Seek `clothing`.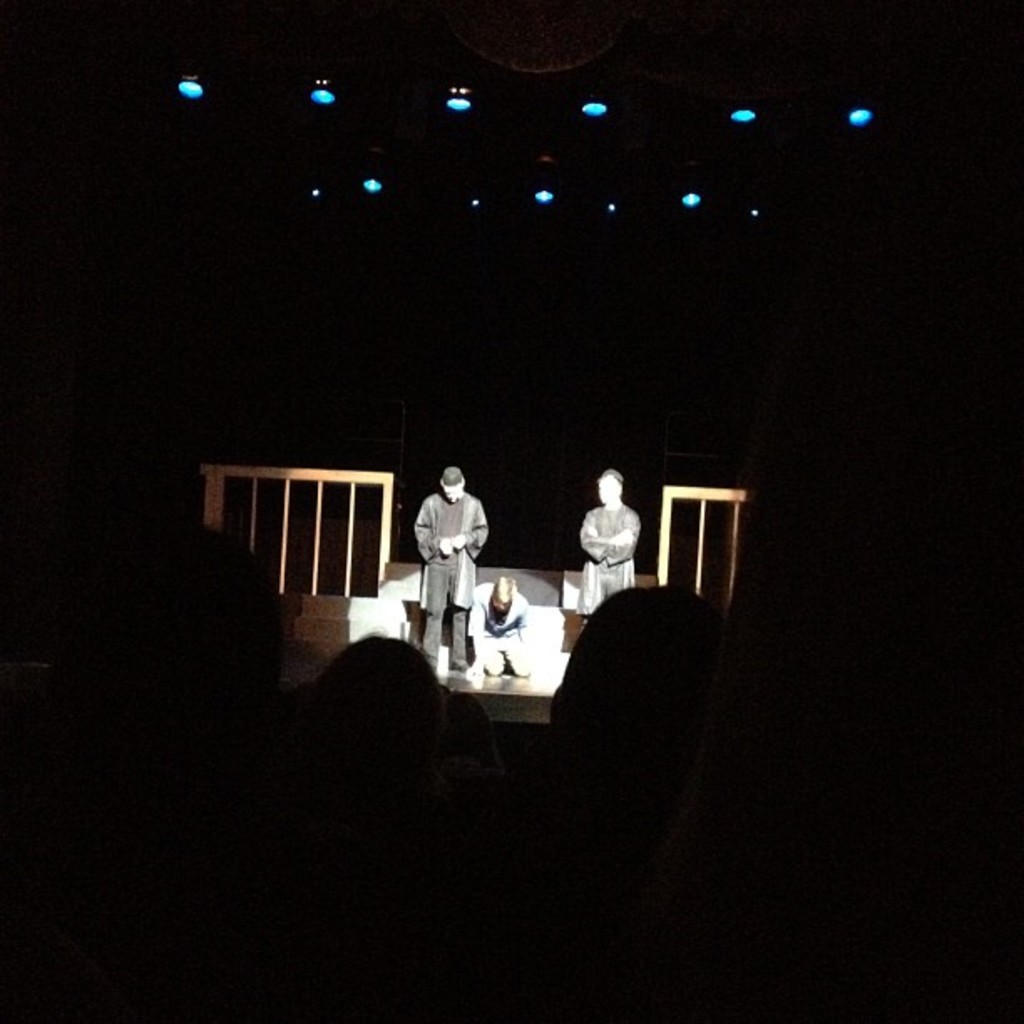
413:494:492:671.
